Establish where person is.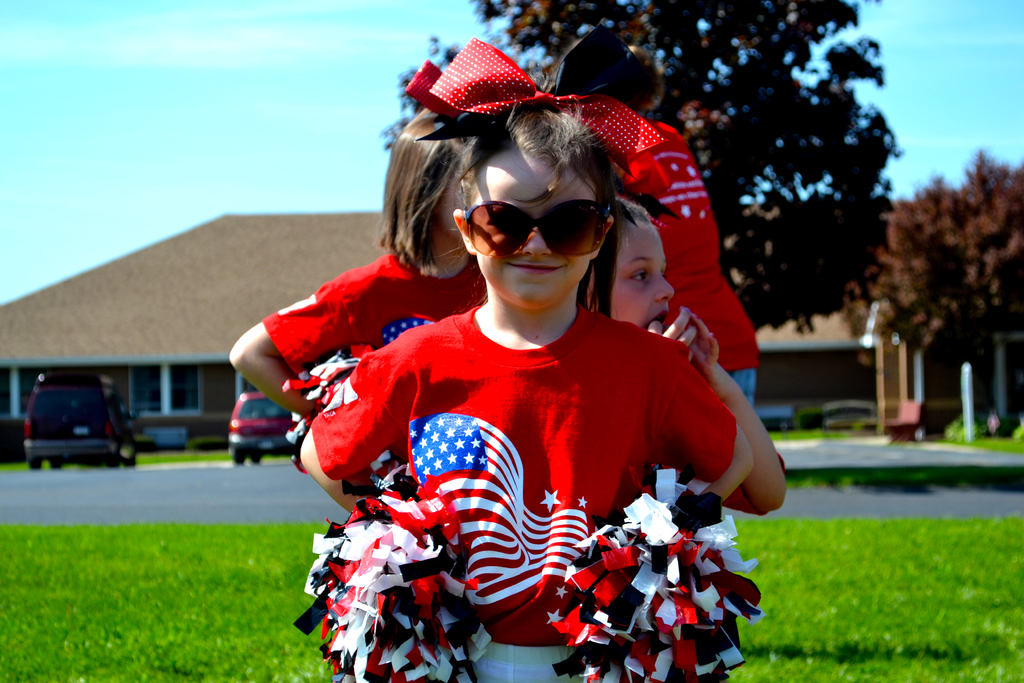
Established at (left=576, top=195, right=787, bottom=682).
